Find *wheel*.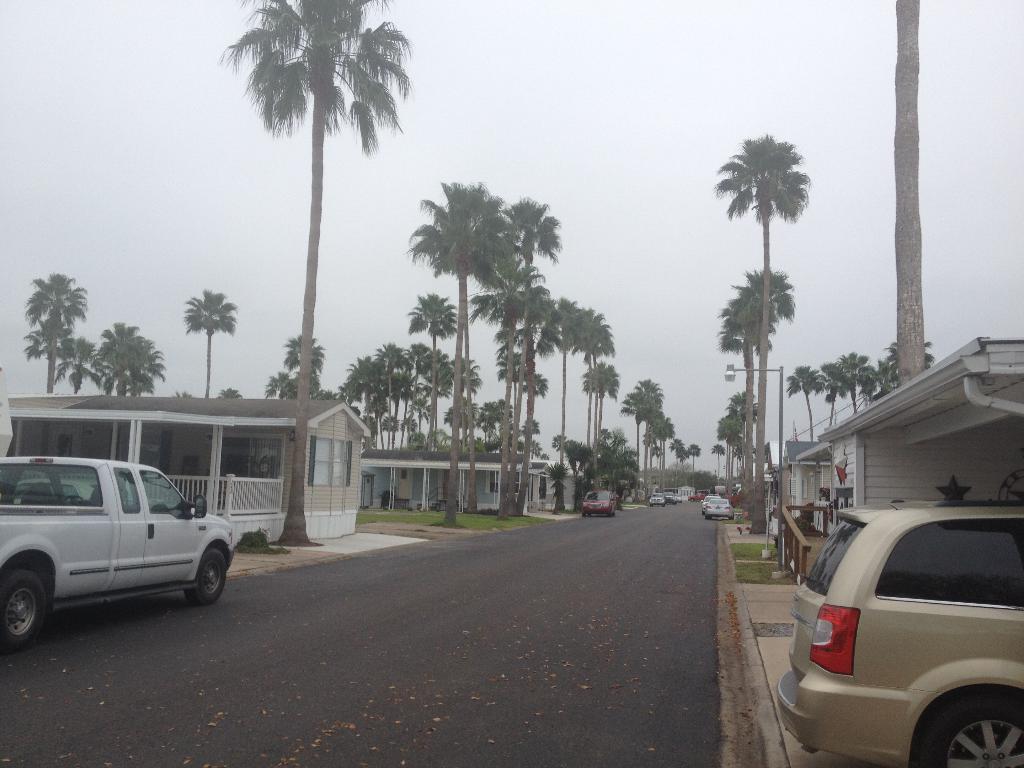
[x1=185, y1=553, x2=228, y2=607].
